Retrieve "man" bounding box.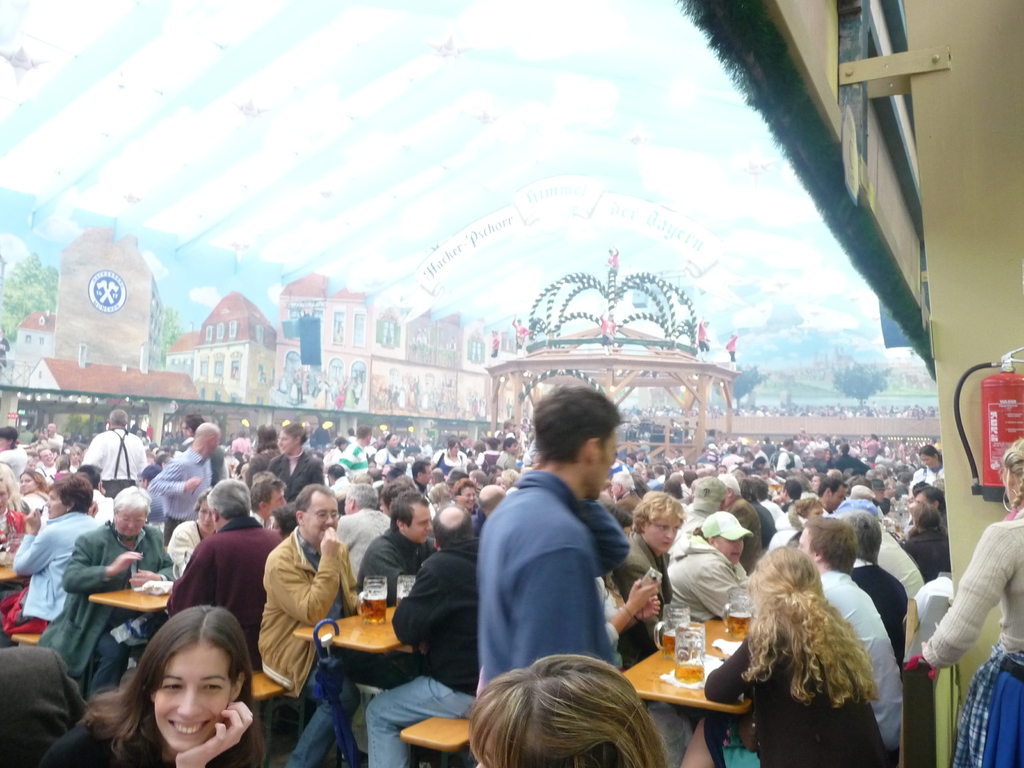
Bounding box: box=[243, 463, 291, 522].
